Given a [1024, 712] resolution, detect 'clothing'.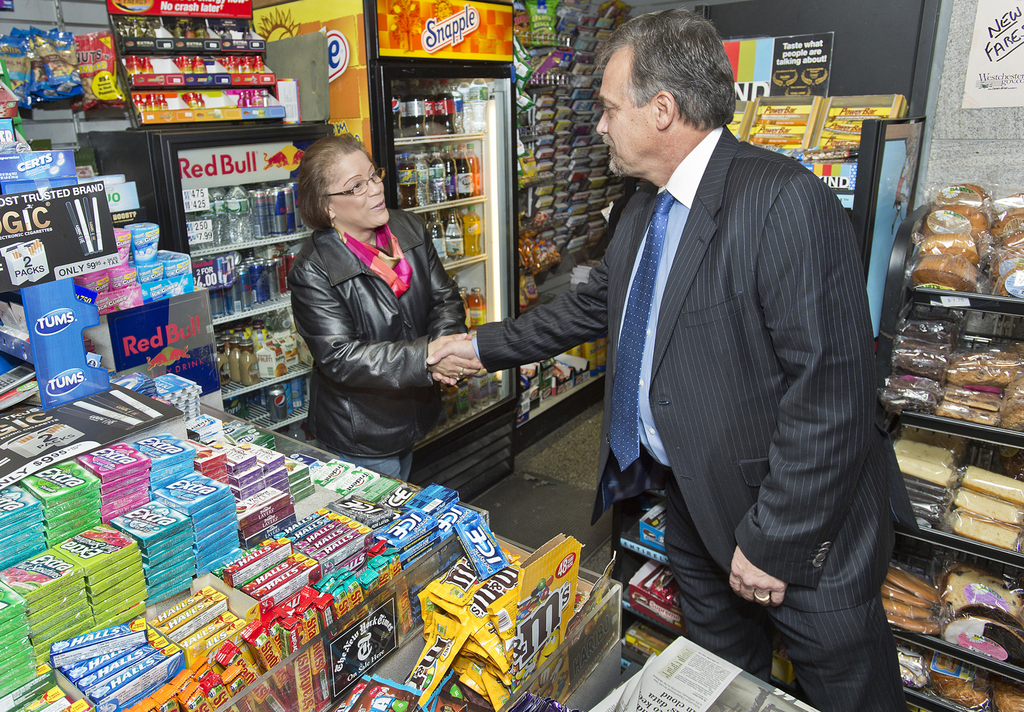
{"left": 288, "top": 205, "right": 467, "bottom": 487}.
